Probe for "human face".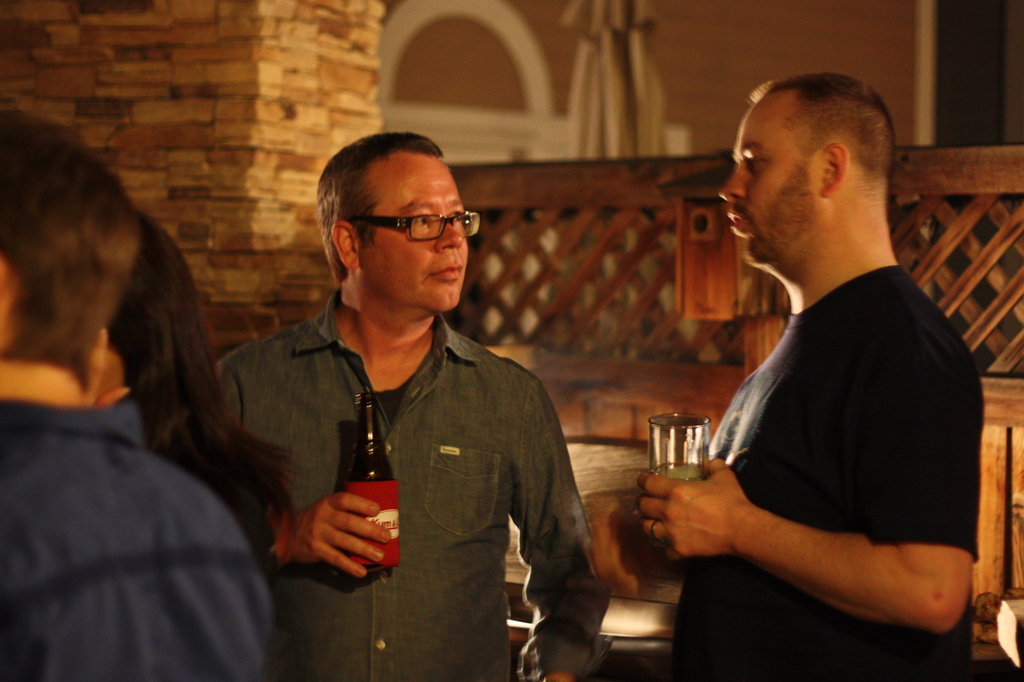
Probe result: detection(724, 101, 824, 265).
